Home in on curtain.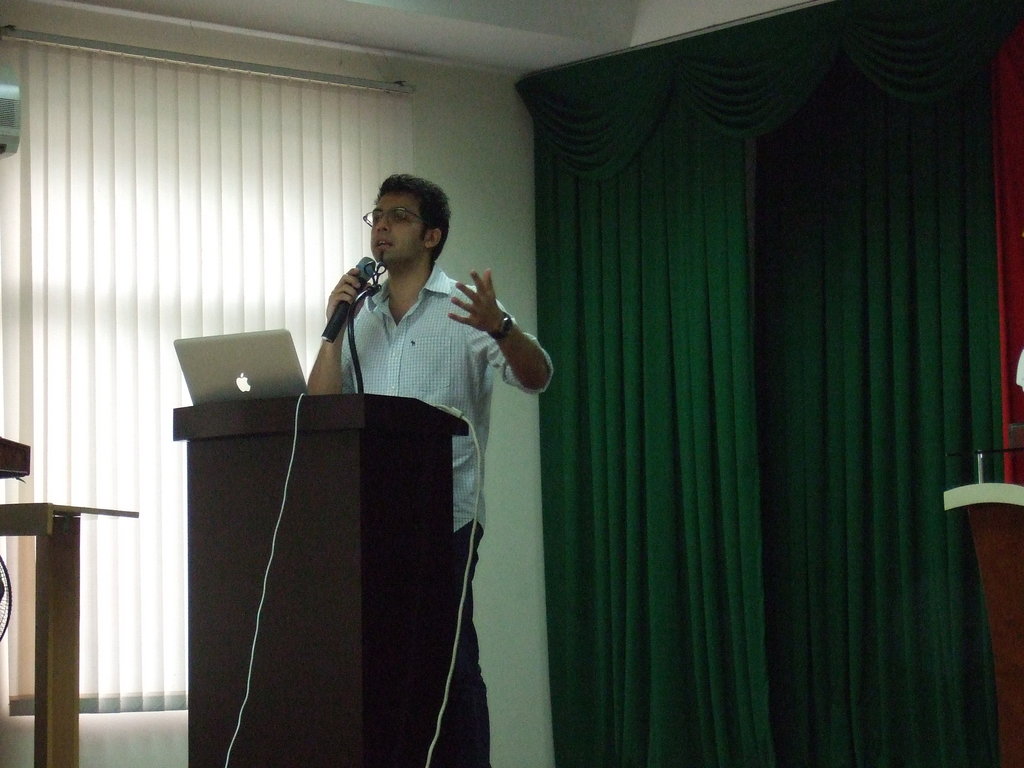
Homed in at [611,32,1002,767].
